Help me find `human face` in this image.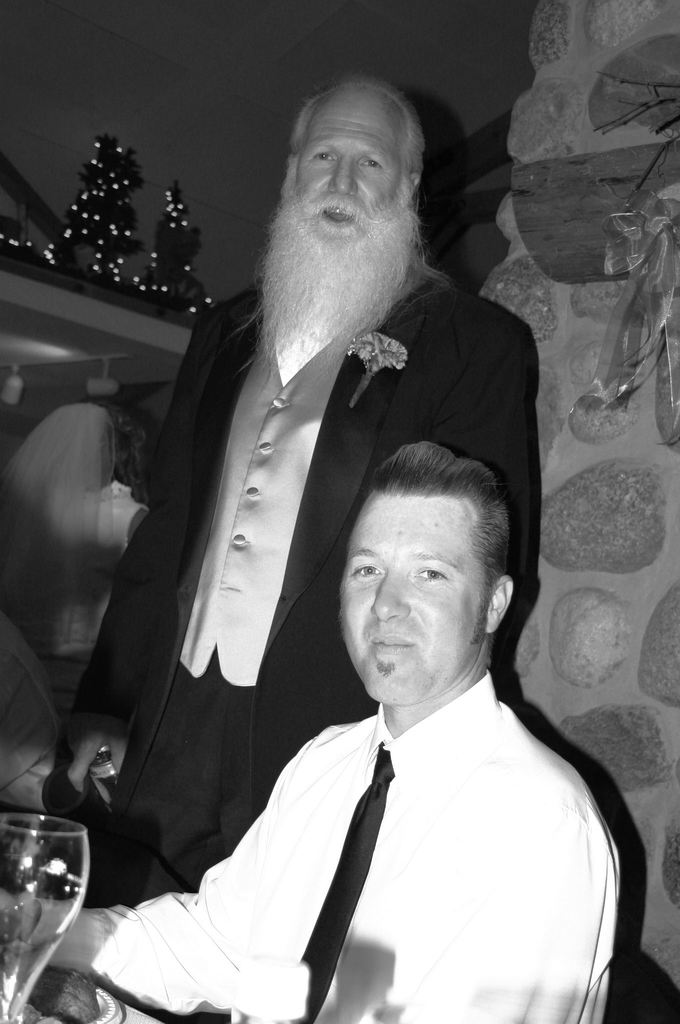
Found it: (300,85,416,244).
